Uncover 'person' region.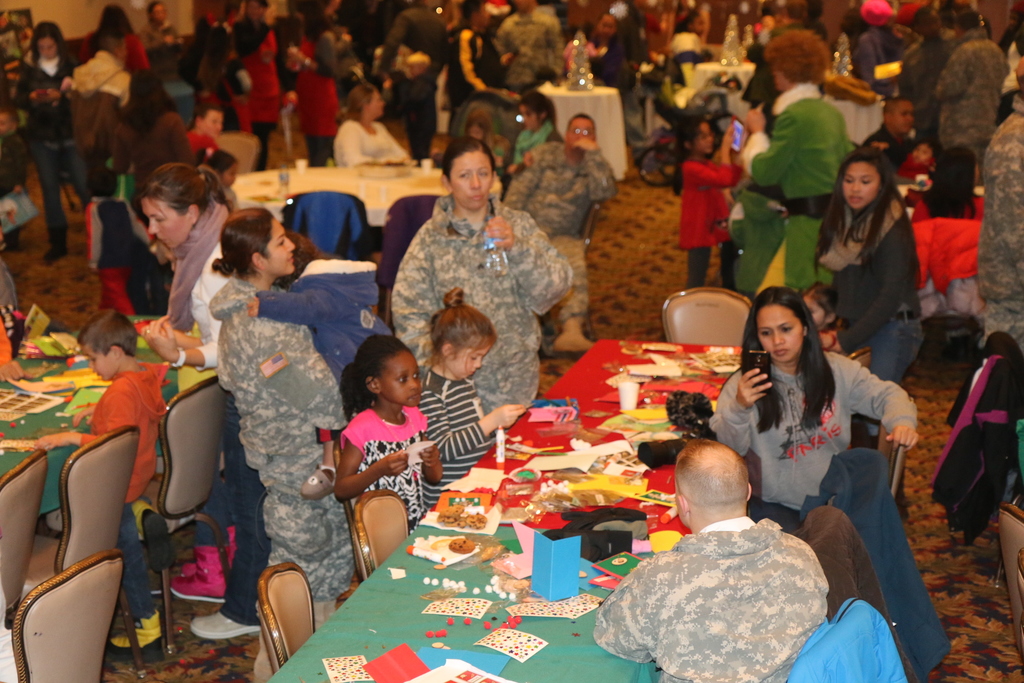
Uncovered: [x1=592, y1=439, x2=828, y2=682].
